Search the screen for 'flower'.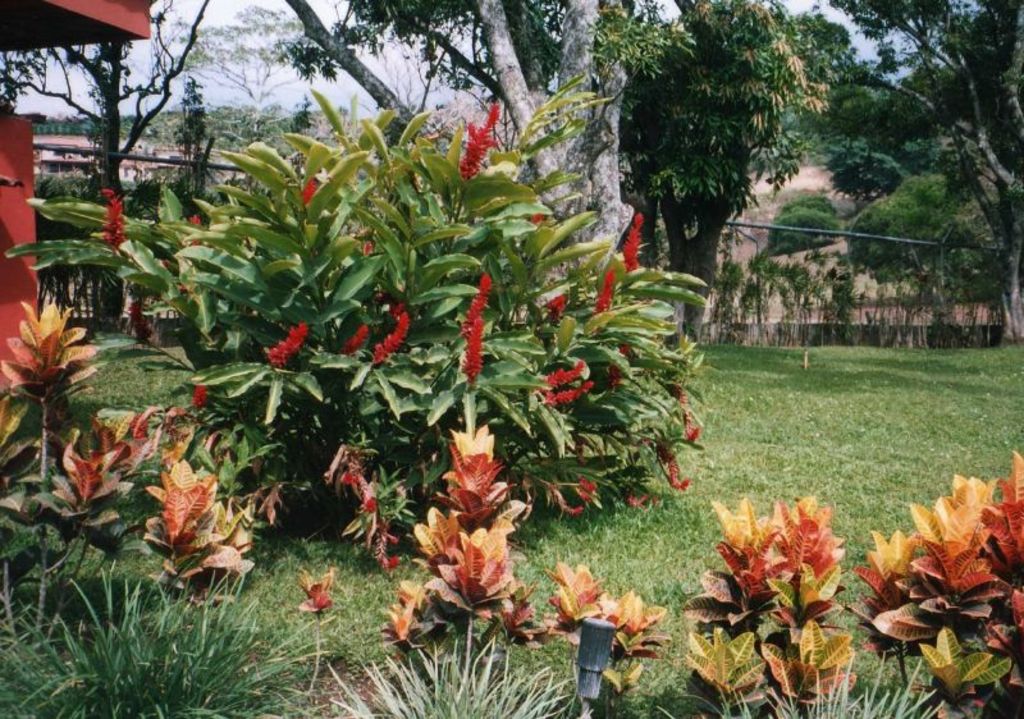
Found at x1=550 y1=381 x2=589 y2=403.
